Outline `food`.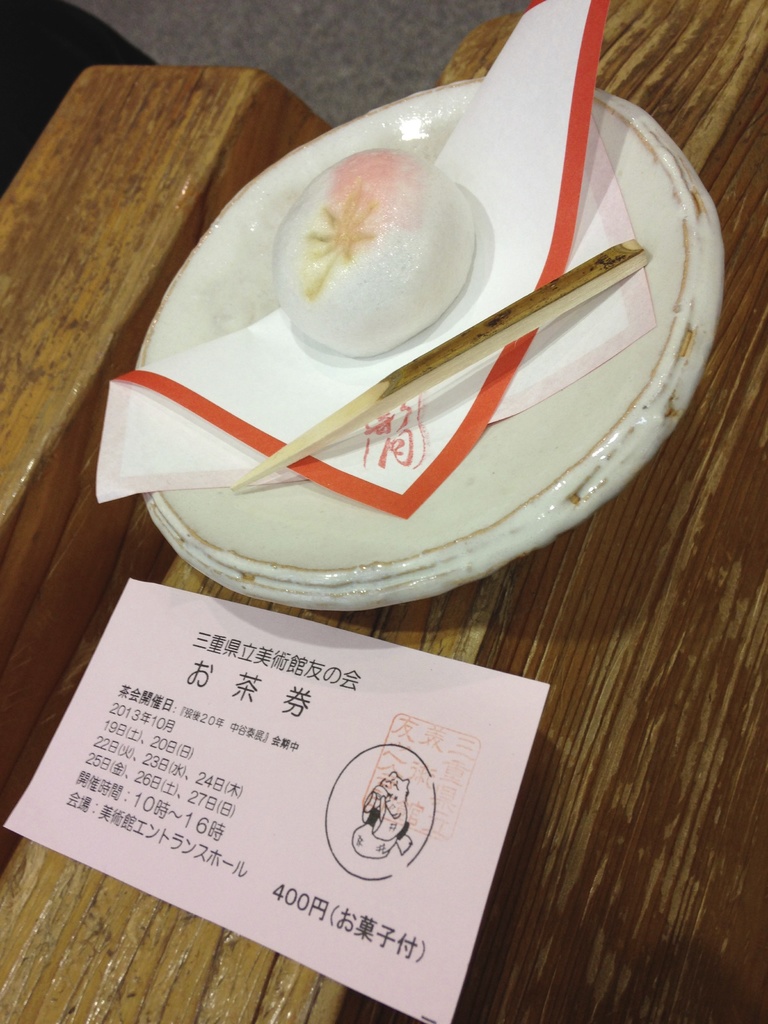
Outline: <region>257, 140, 567, 389</region>.
